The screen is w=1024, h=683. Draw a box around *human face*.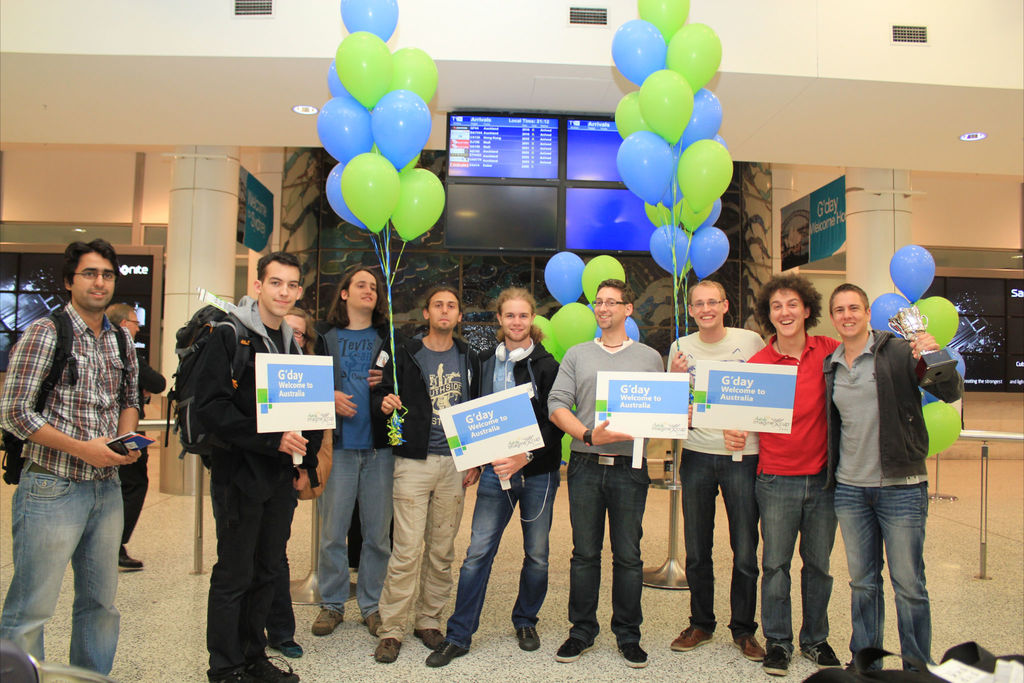
crop(598, 283, 627, 332).
